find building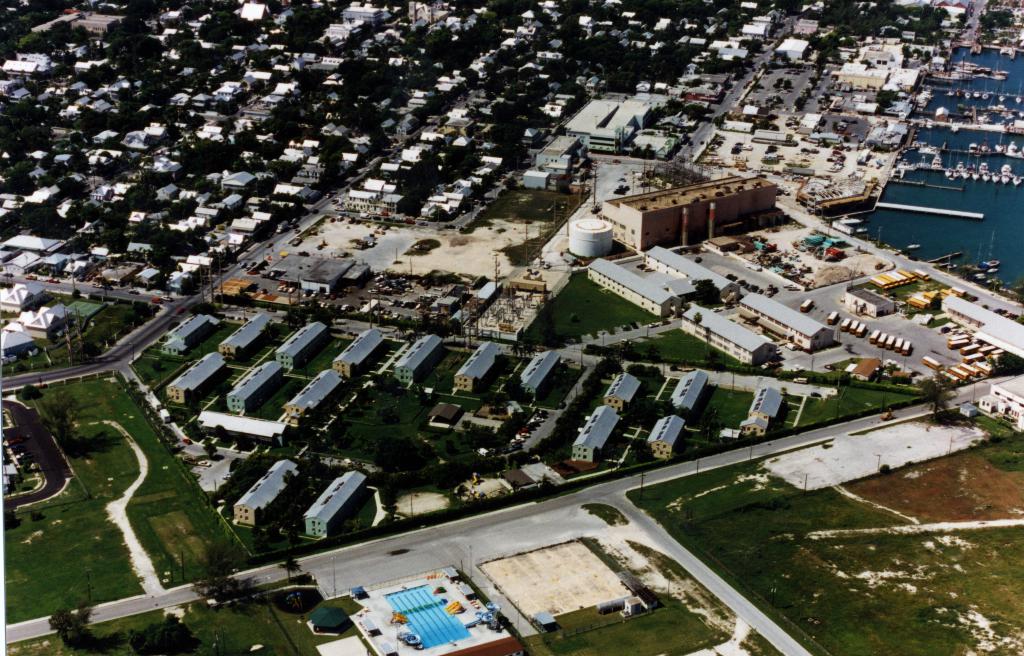
737, 291, 836, 352
